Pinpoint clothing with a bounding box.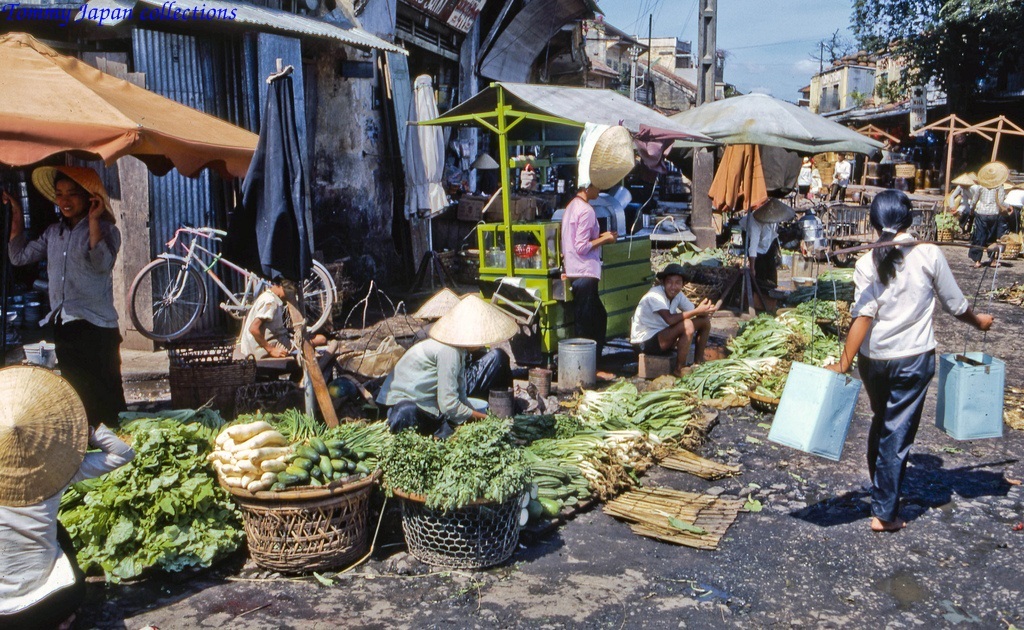
bbox=[627, 288, 700, 369].
